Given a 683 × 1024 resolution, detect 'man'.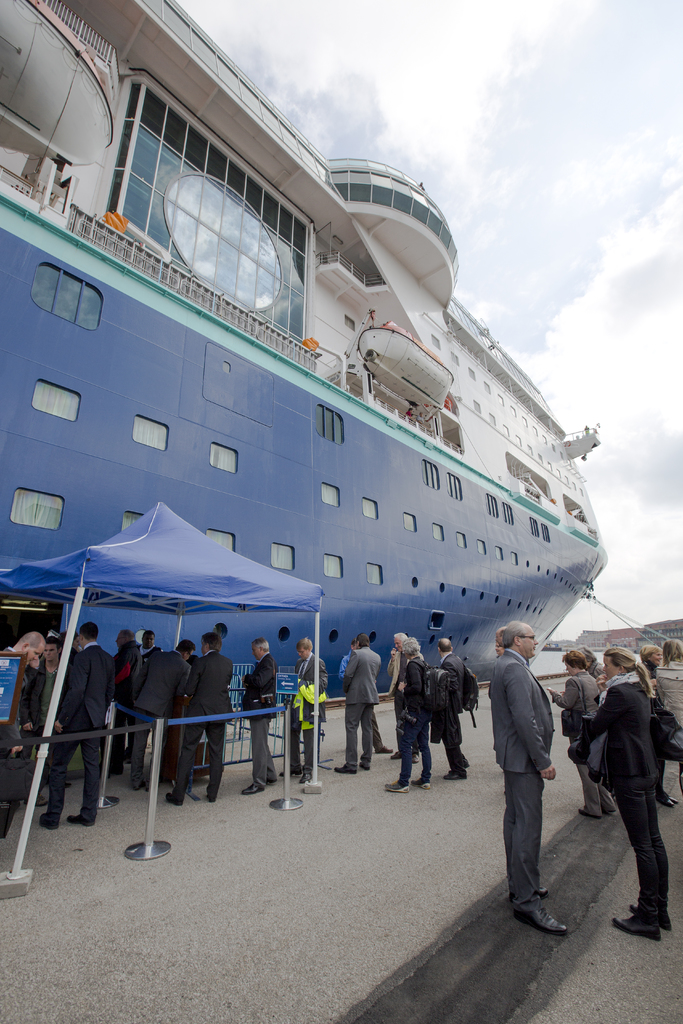
(x1=233, y1=634, x2=277, y2=792).
